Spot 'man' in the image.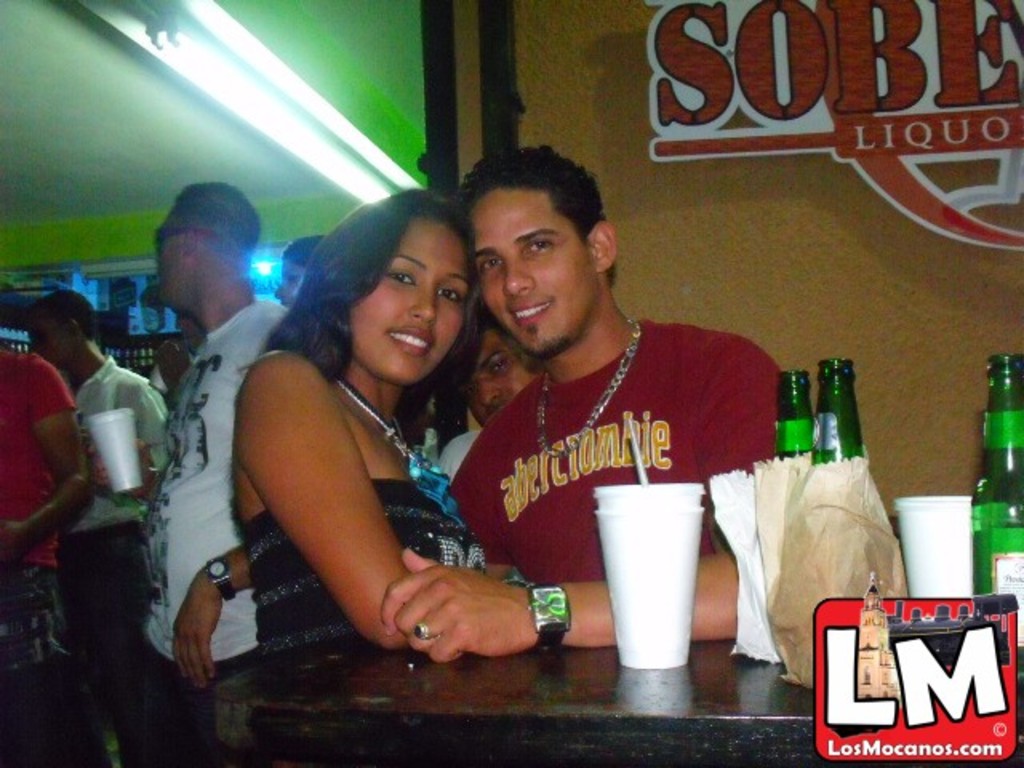
'man' found at bbox=(94, 181, 291, 766).
